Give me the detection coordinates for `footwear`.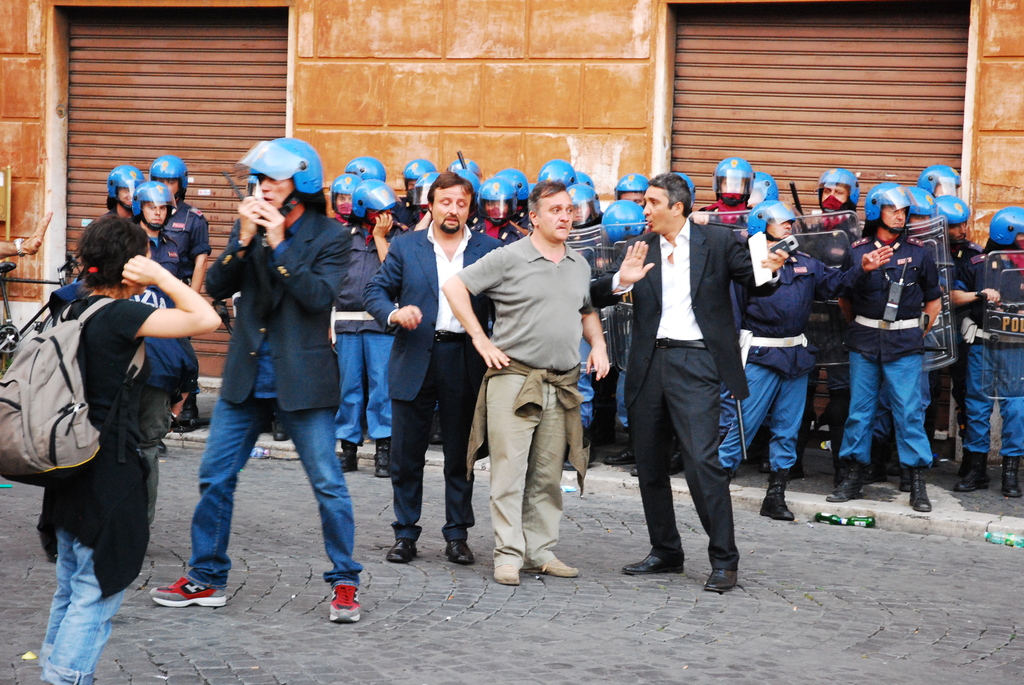
pyautogui.locateOnScreen(483, 548, 522, 586).
